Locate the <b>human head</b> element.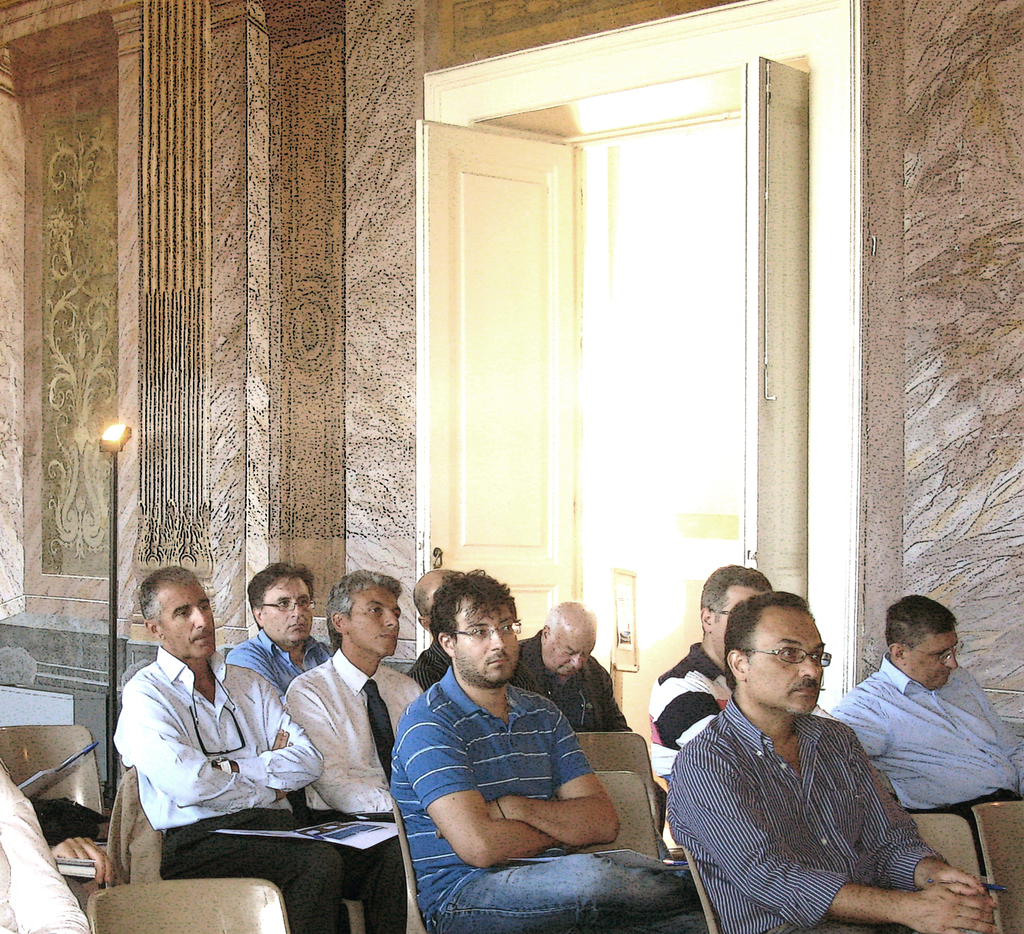
Element bbox: 410 566 465 632.
